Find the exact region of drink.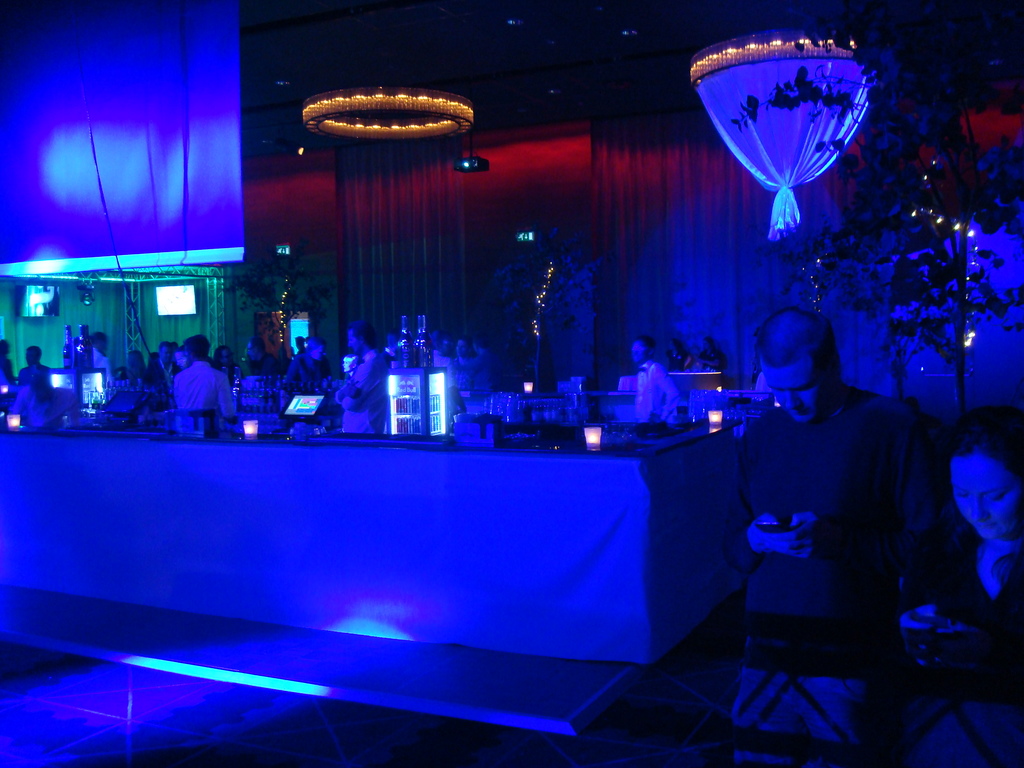
Exact region: 412:312:435:365.
